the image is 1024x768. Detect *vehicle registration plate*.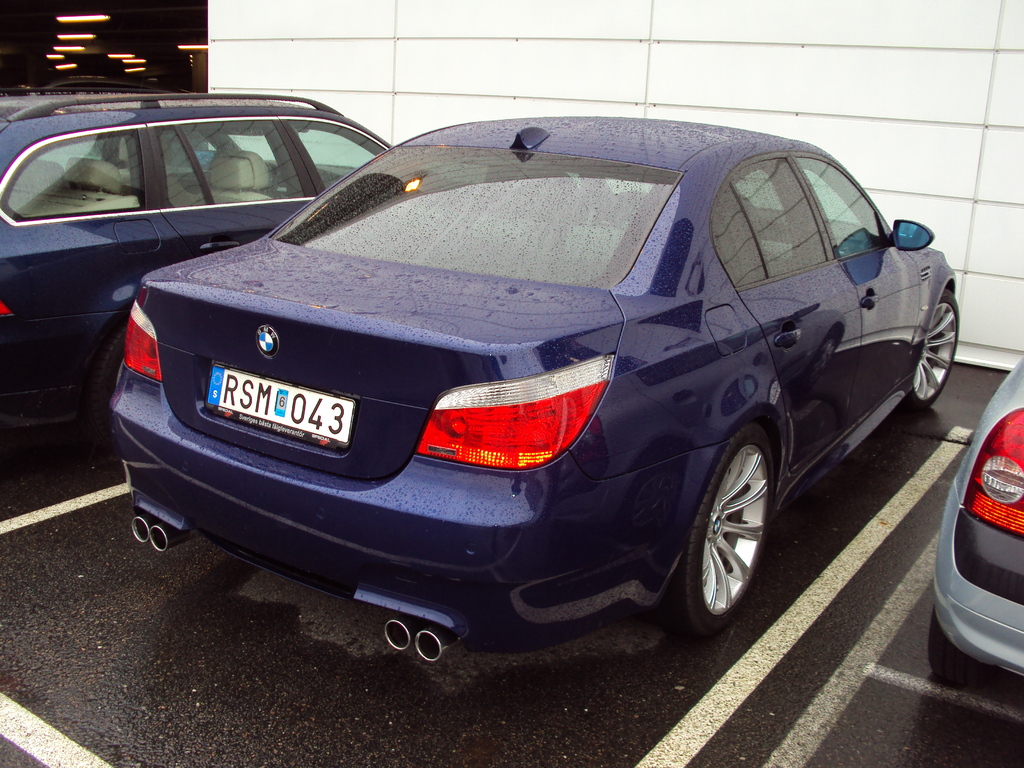
Detection: (208,365,353,444).
